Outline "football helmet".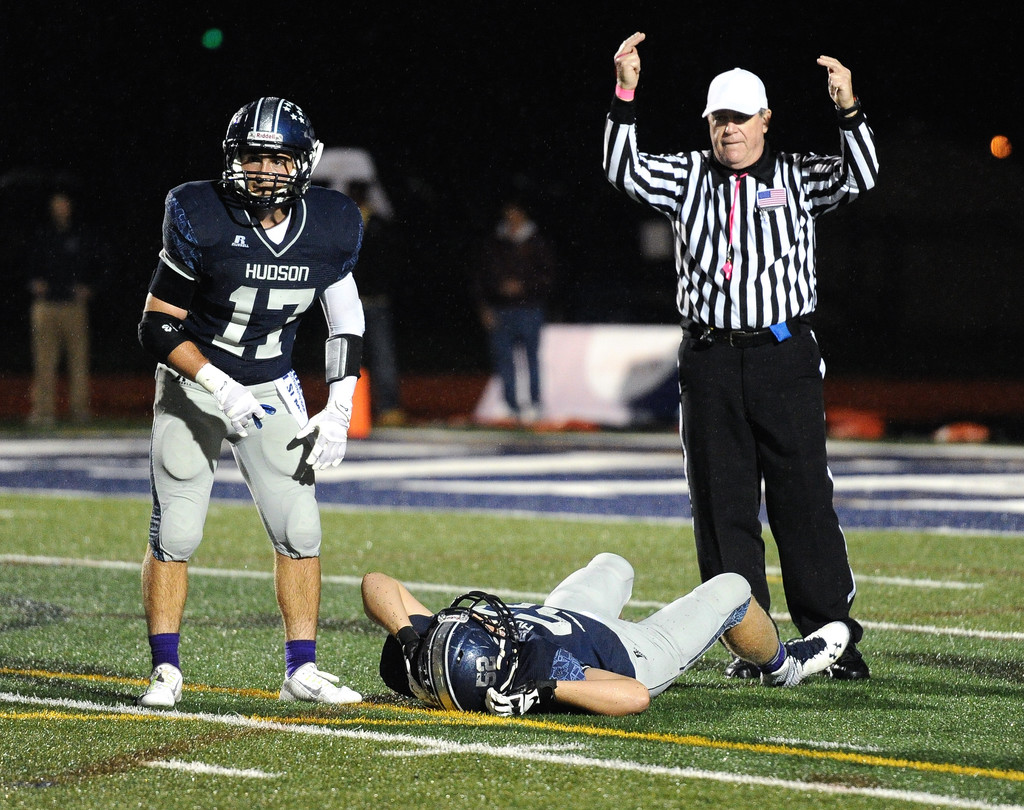
Outline: select_region(408, 588, 525, 711).
